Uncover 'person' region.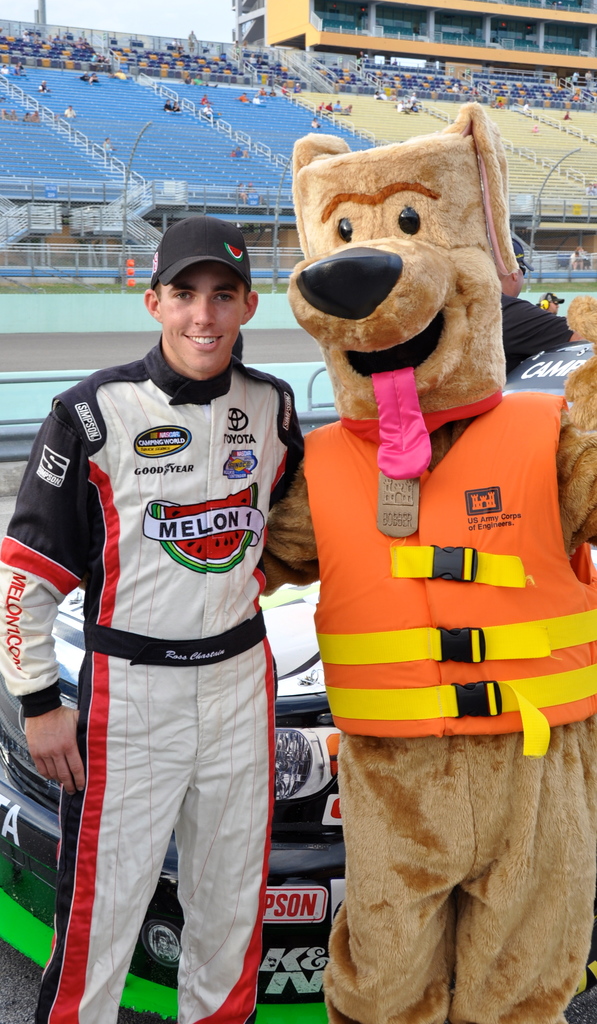
Uncovered: detection(191, 69, 220, 86).
